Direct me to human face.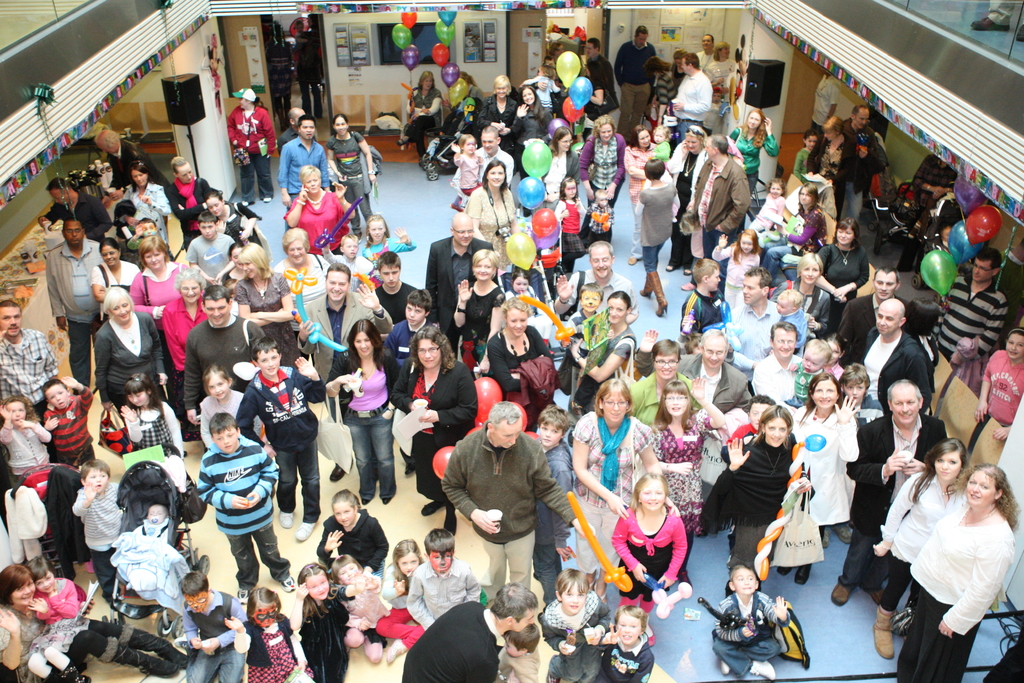
Direction: <box>210,199,221,215</box>.
